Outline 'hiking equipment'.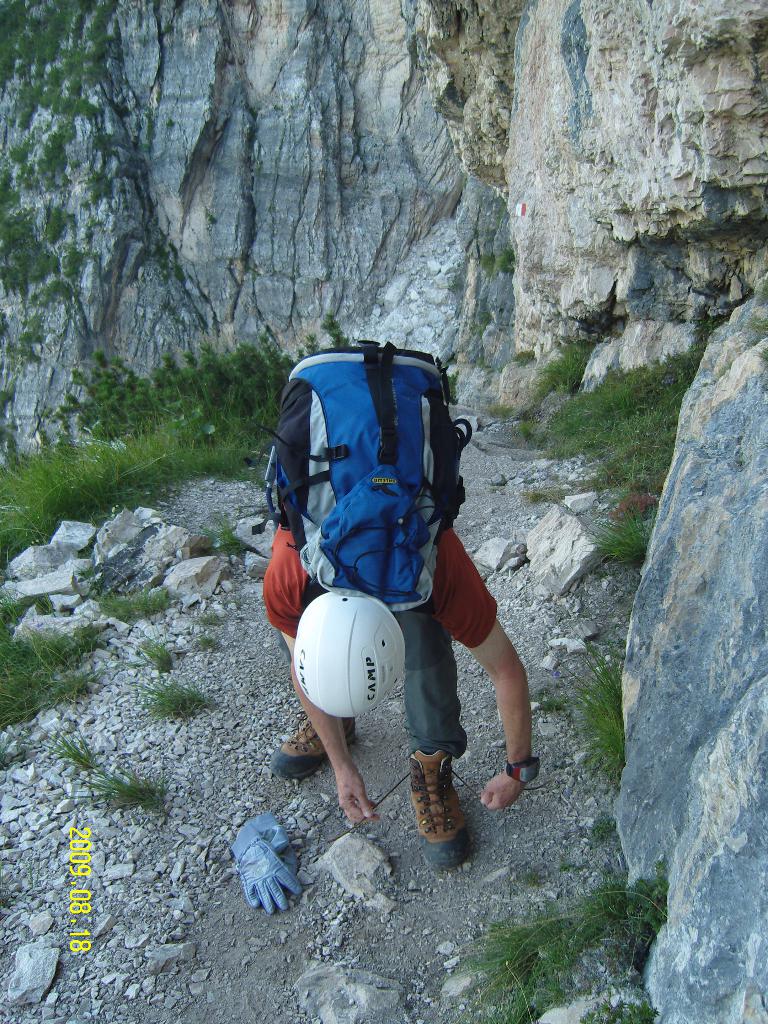
Outline: pyautogui.locateOnScreen(246, 812, 299, 870).
